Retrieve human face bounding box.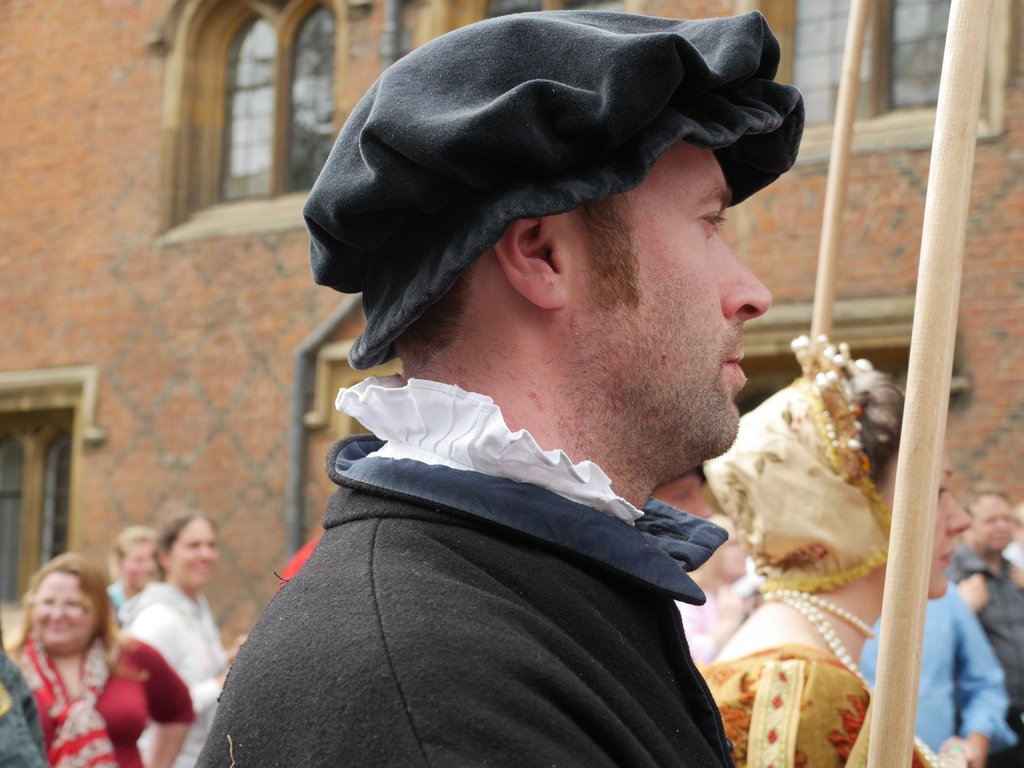
Bounding box: region(167, 522, 218, 588).
